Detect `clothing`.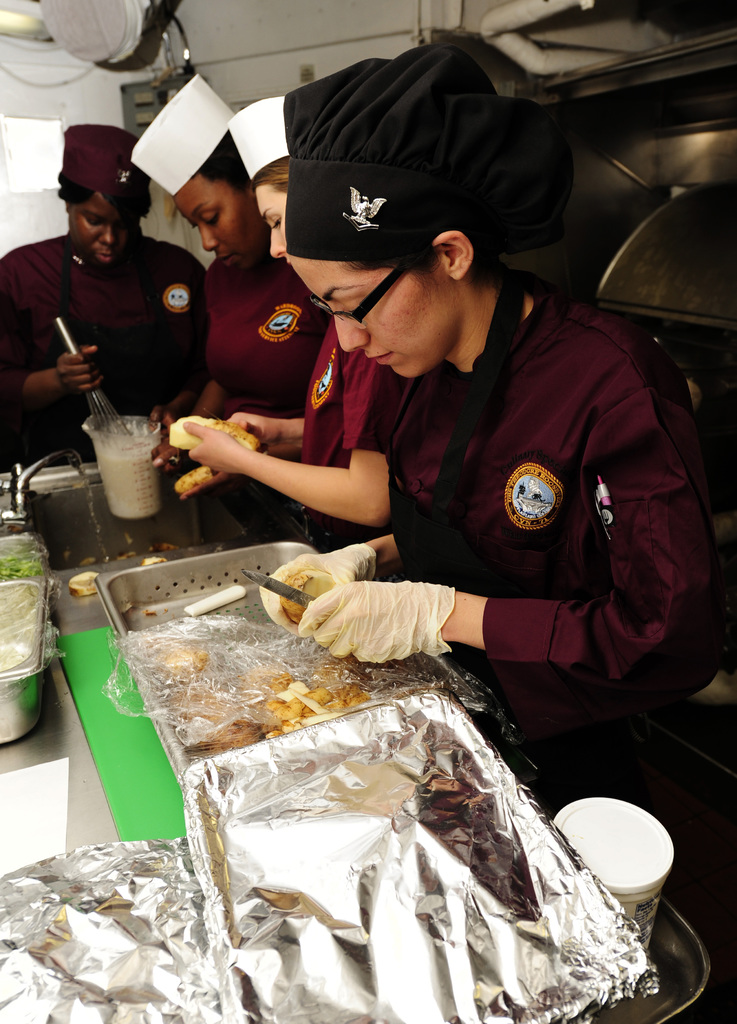
Detected at rect(224, 94, 290, 188).
